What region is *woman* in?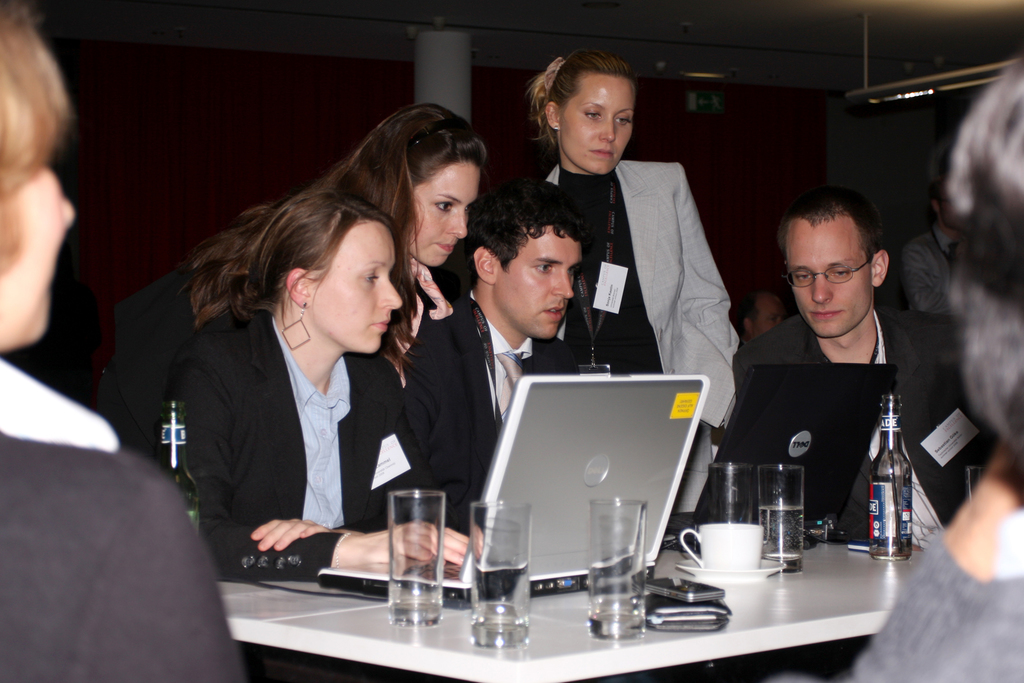
[836,61,1023,682].
